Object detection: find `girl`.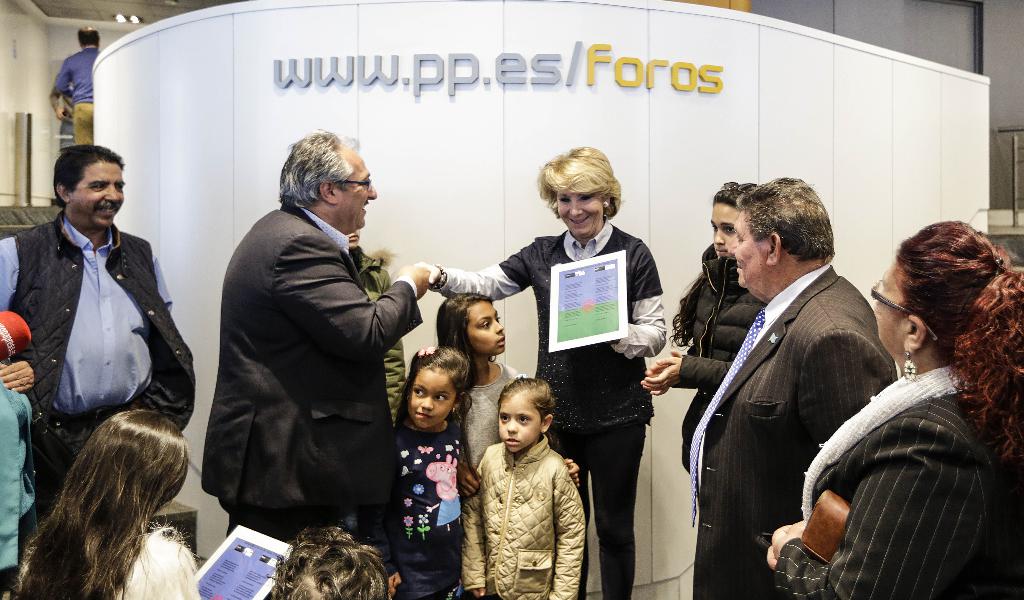
bbox=(438, 288, 584, 497).
